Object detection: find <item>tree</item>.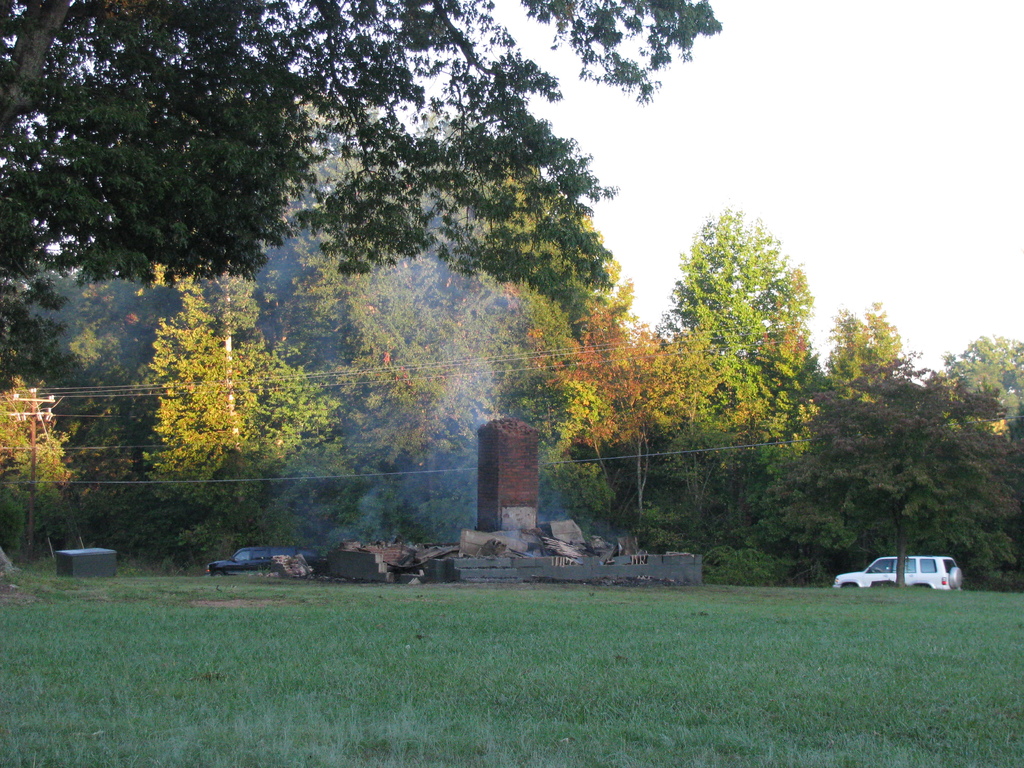
box(0, 388, 75, 559).
